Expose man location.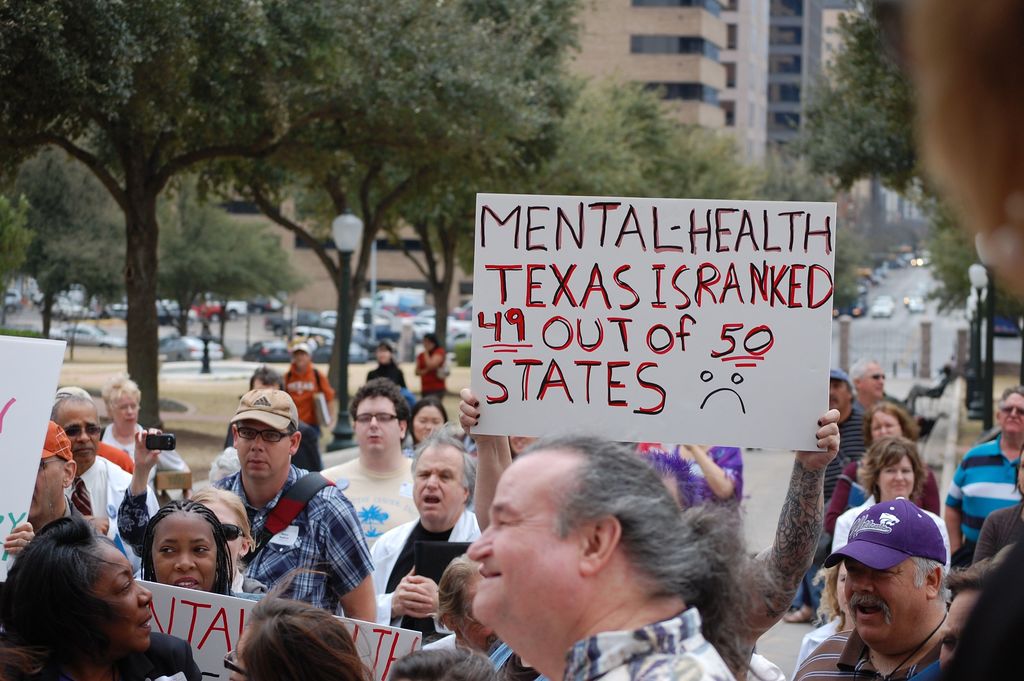
Exposed at pyautogui.locateOnScreen(43, 397, 159, 539).
